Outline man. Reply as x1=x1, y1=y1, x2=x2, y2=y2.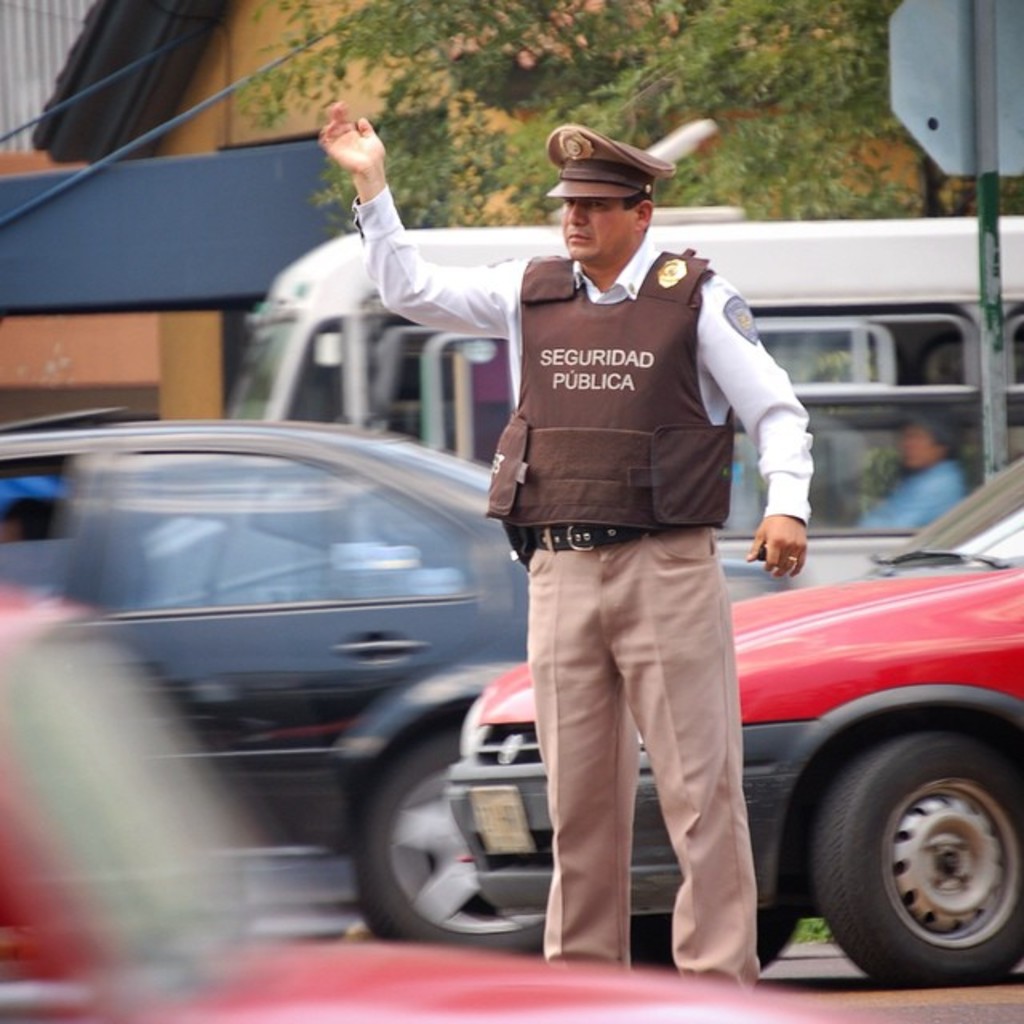
x1=853, y1=416, x2=965, y2=544.
